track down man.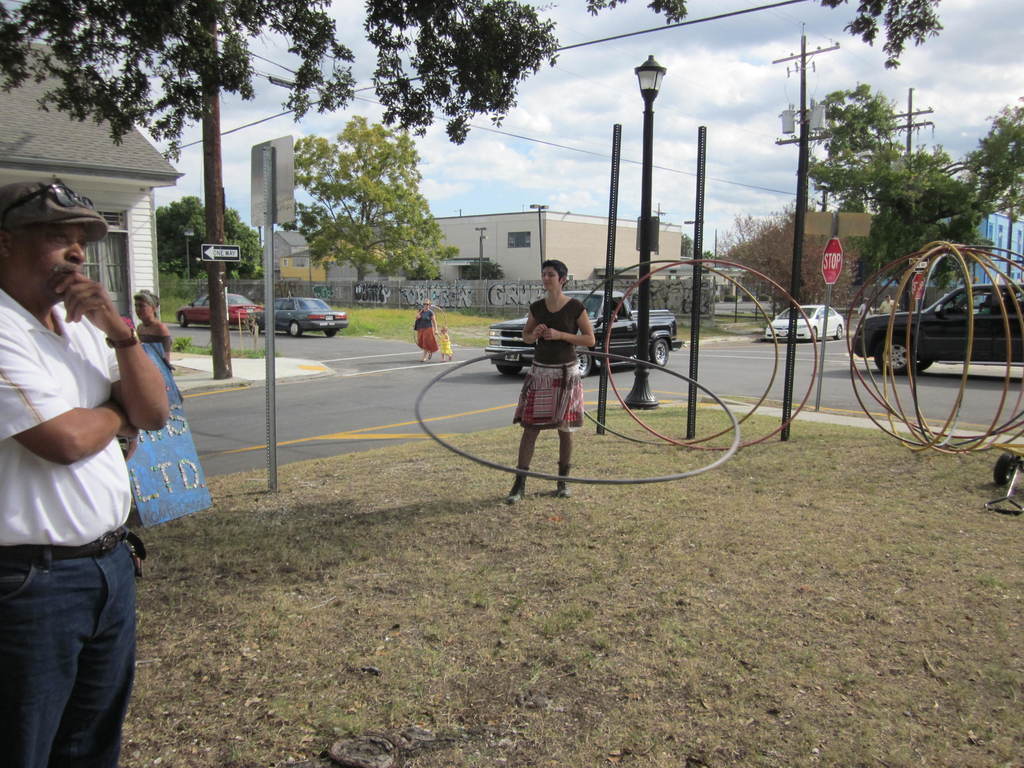
Tracked to locate(4, 197, 186, 740).
